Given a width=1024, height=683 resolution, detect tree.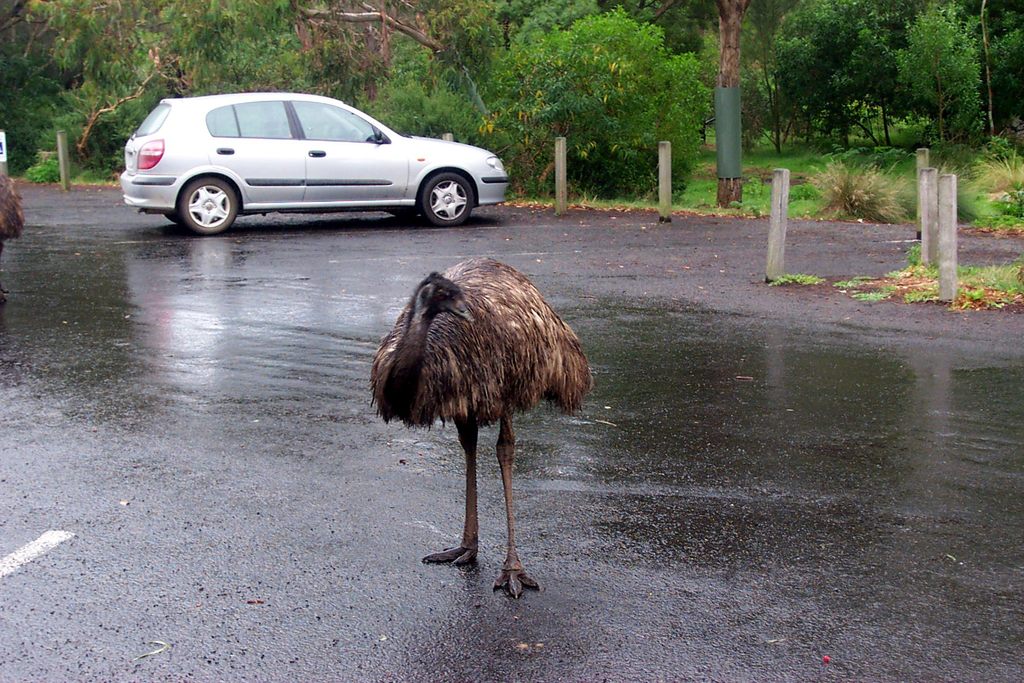
locate(765, 0, 870, 140).
